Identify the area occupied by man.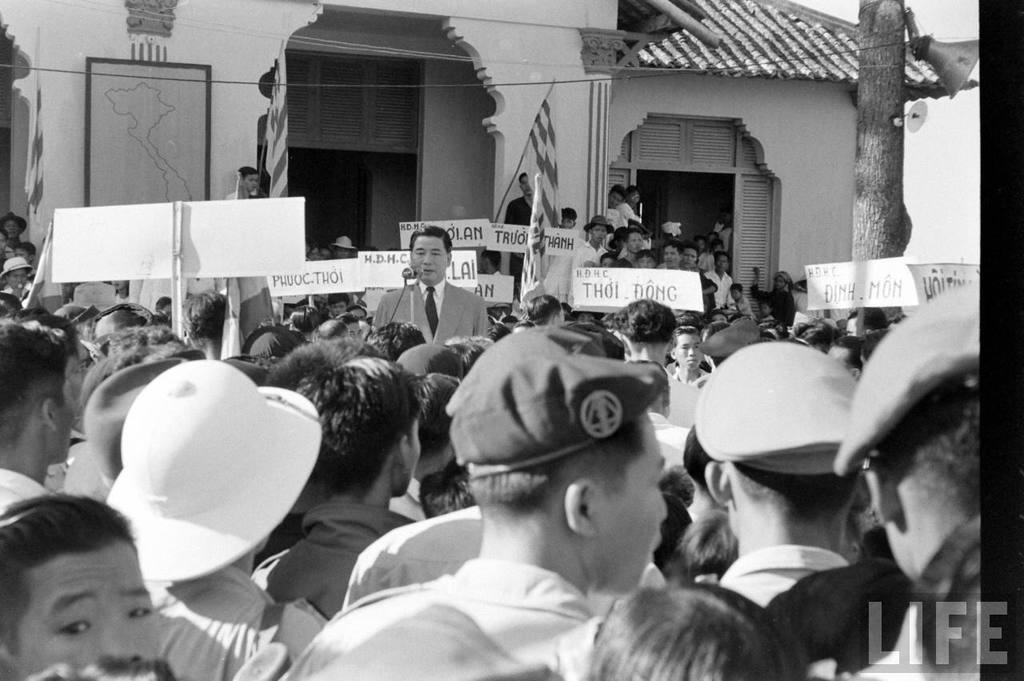
Area: detection(357, 311, 714, 680).
